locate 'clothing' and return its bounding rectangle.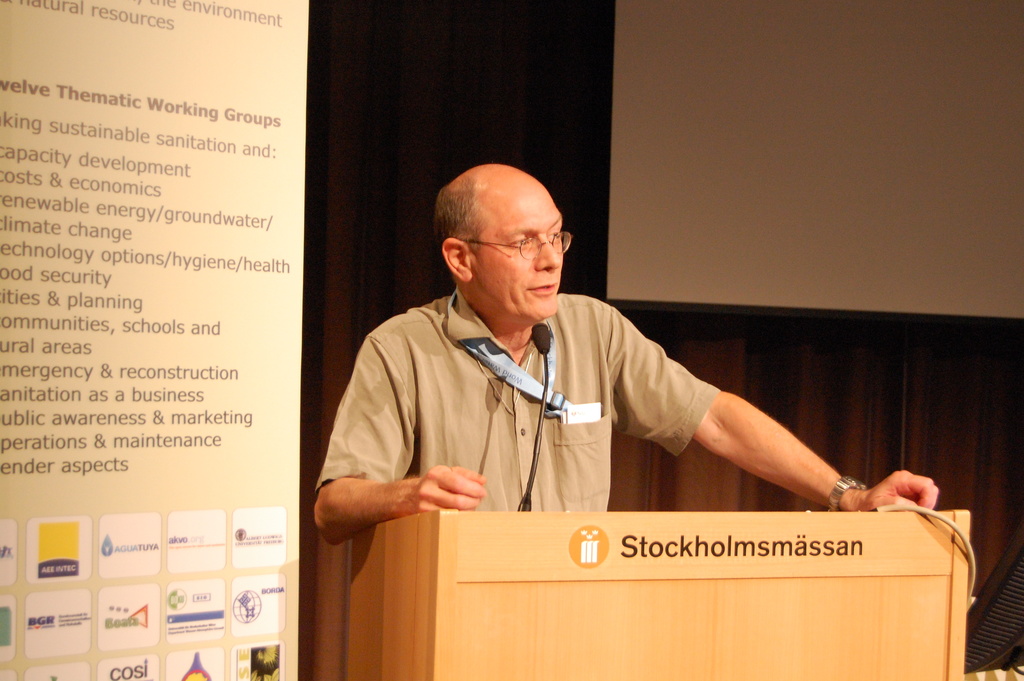
{"left": 307, "top": 257, "right": 704, "bottom": 583}.
